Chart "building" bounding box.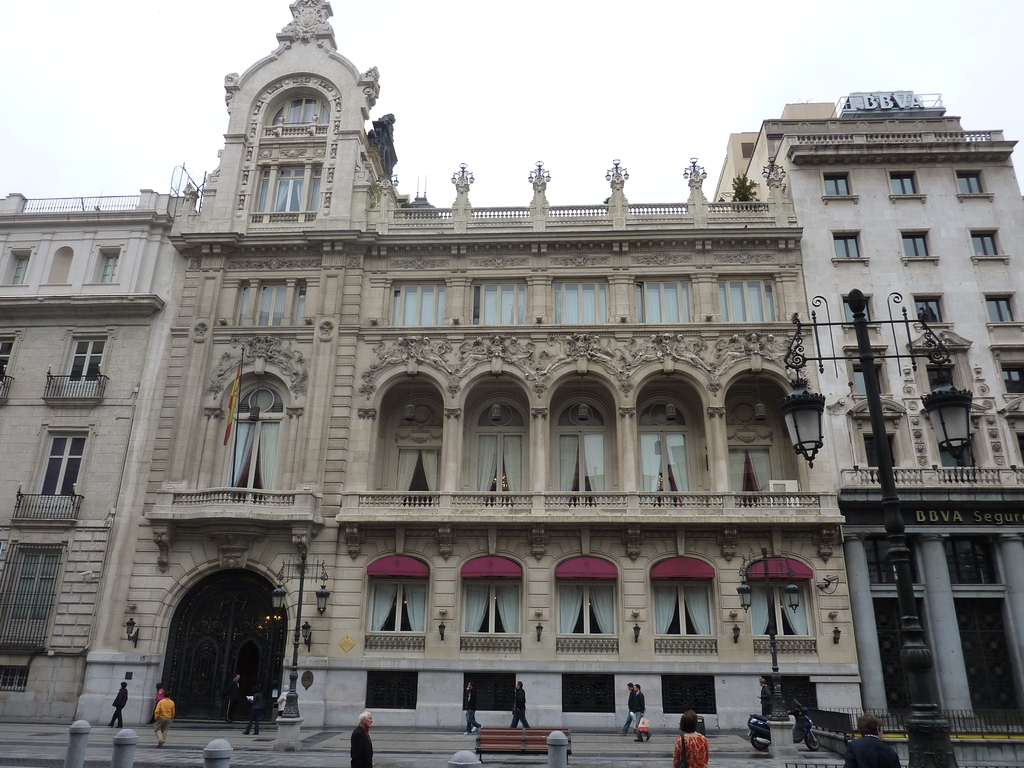
Charted: bbox(0, 186, 176, 735).
